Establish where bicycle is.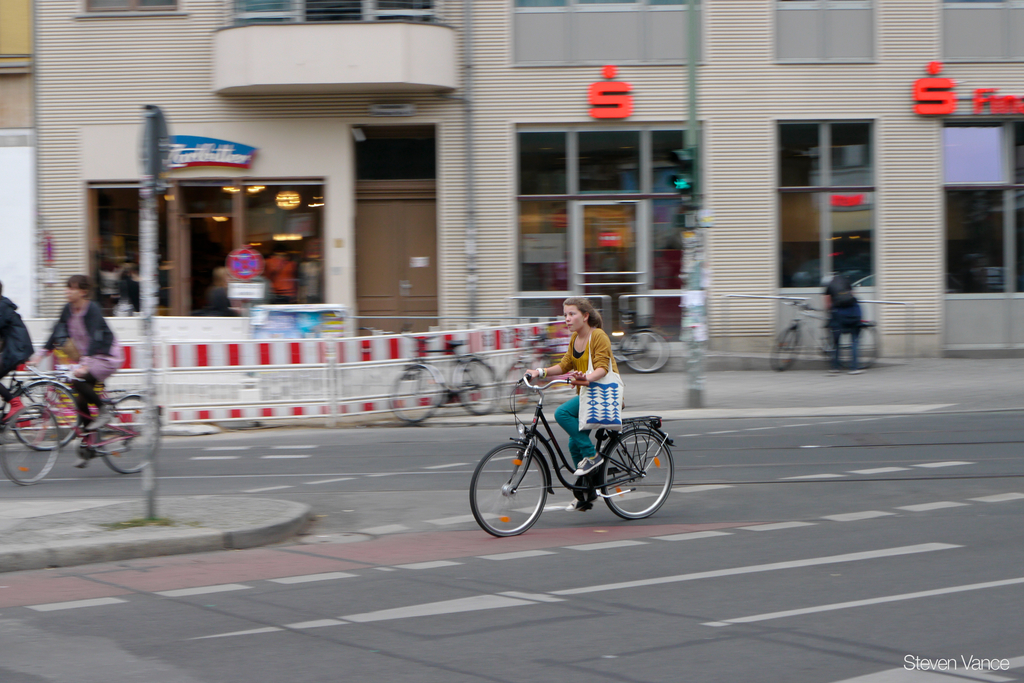
Established at detection(464, 375, 687, 533).
